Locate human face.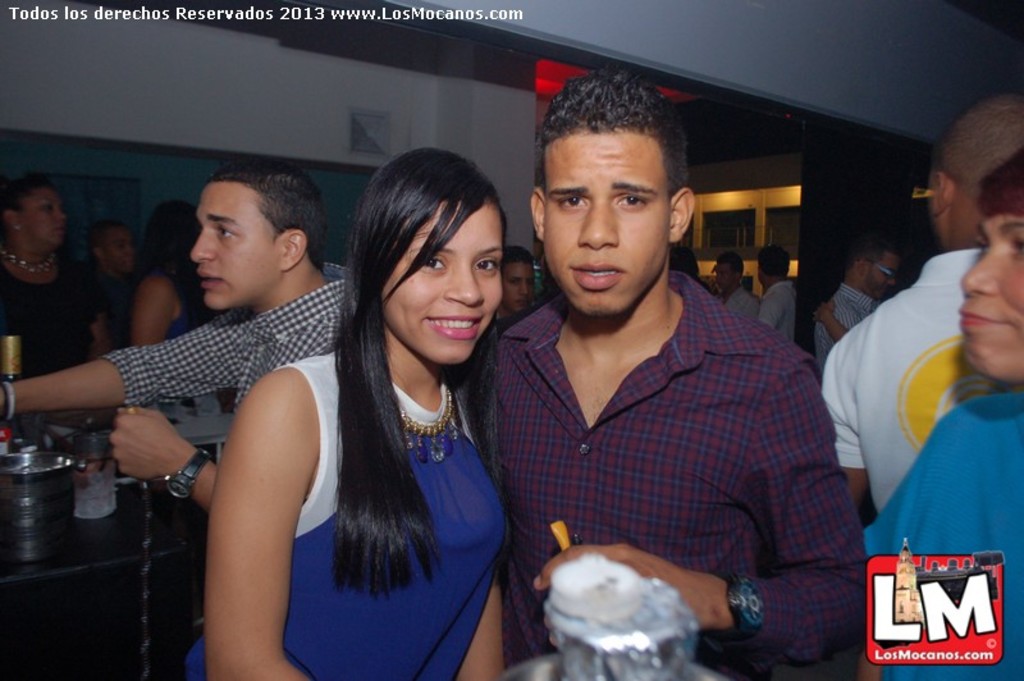
Bounding box: l=872, t=259, r=892, b=293.
